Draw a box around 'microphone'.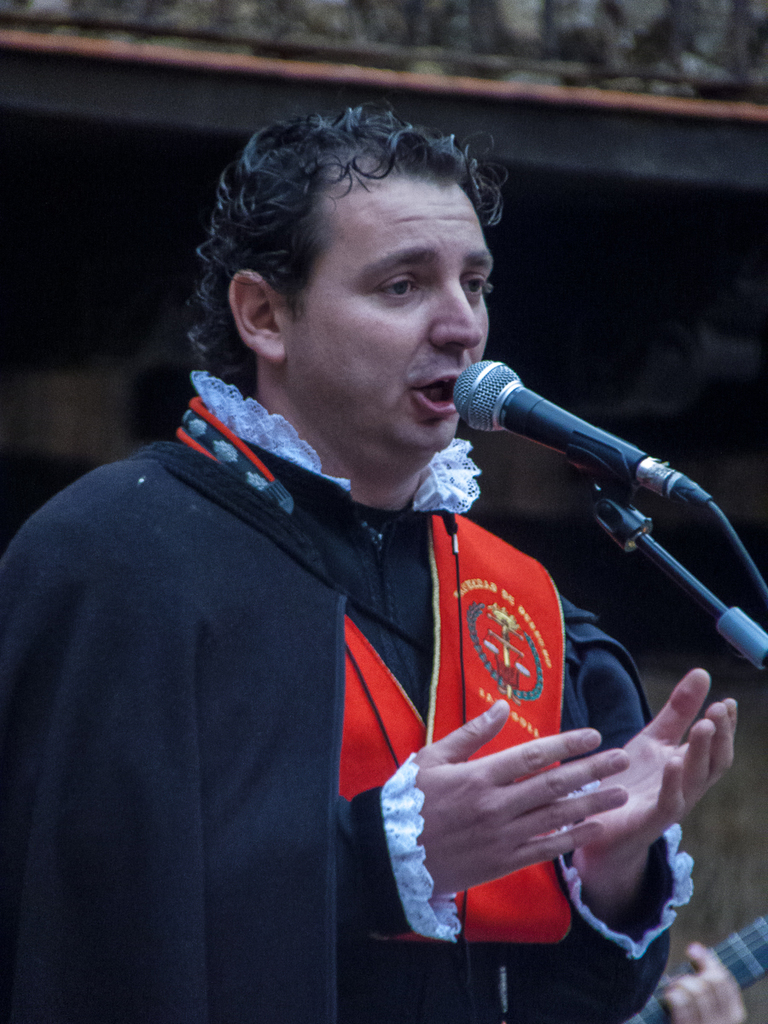
447:362:712:513.
